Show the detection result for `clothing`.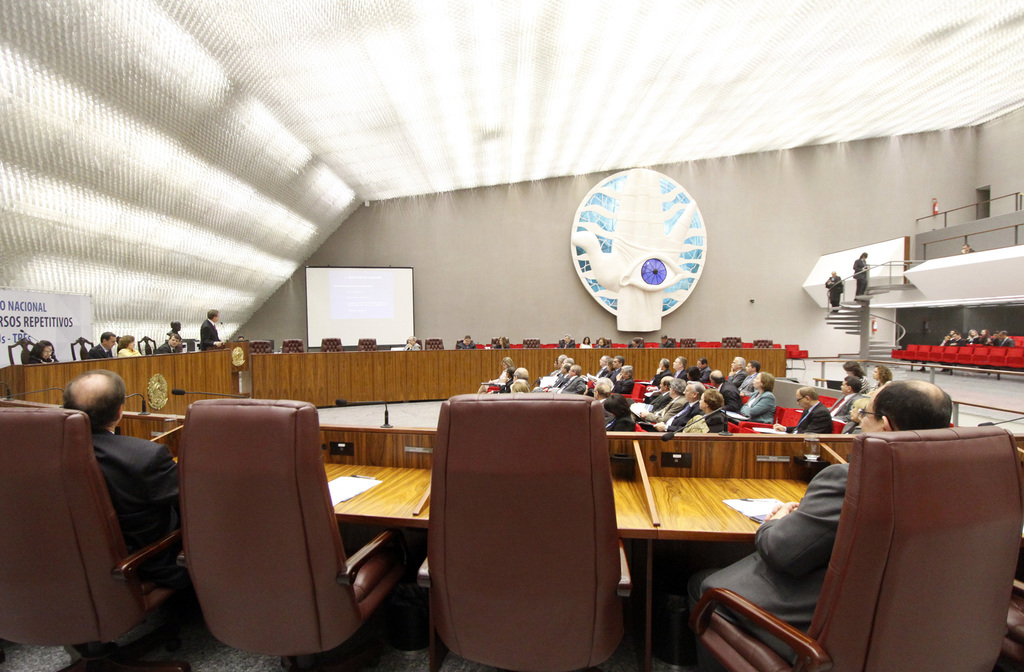
x1=28, y1=347, x2=58, y2=364.
